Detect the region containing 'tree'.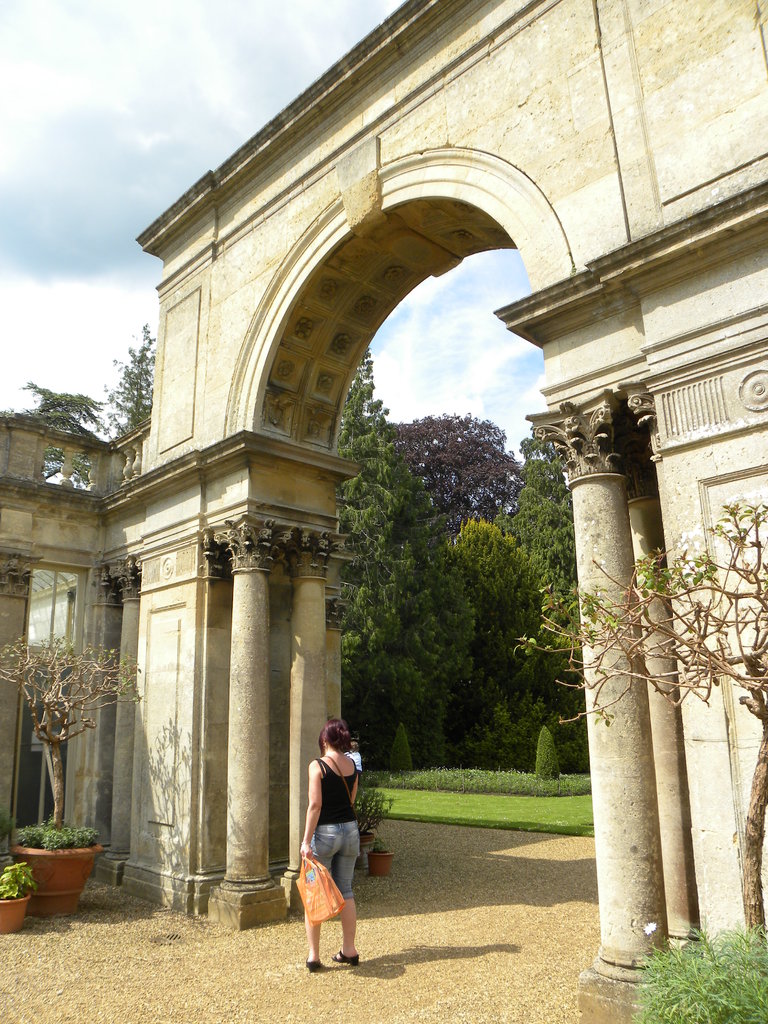
[x1=509, y1=503, x2=767, y2=929].
